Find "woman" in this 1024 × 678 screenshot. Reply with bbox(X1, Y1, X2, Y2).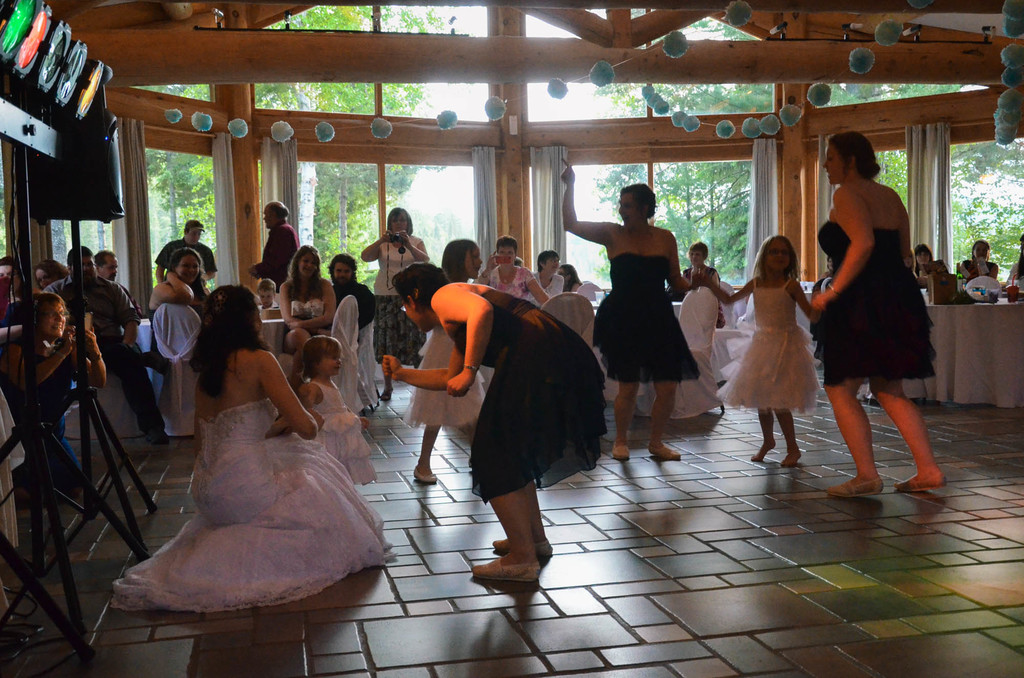
bbox(111, 281, 399, 614).
